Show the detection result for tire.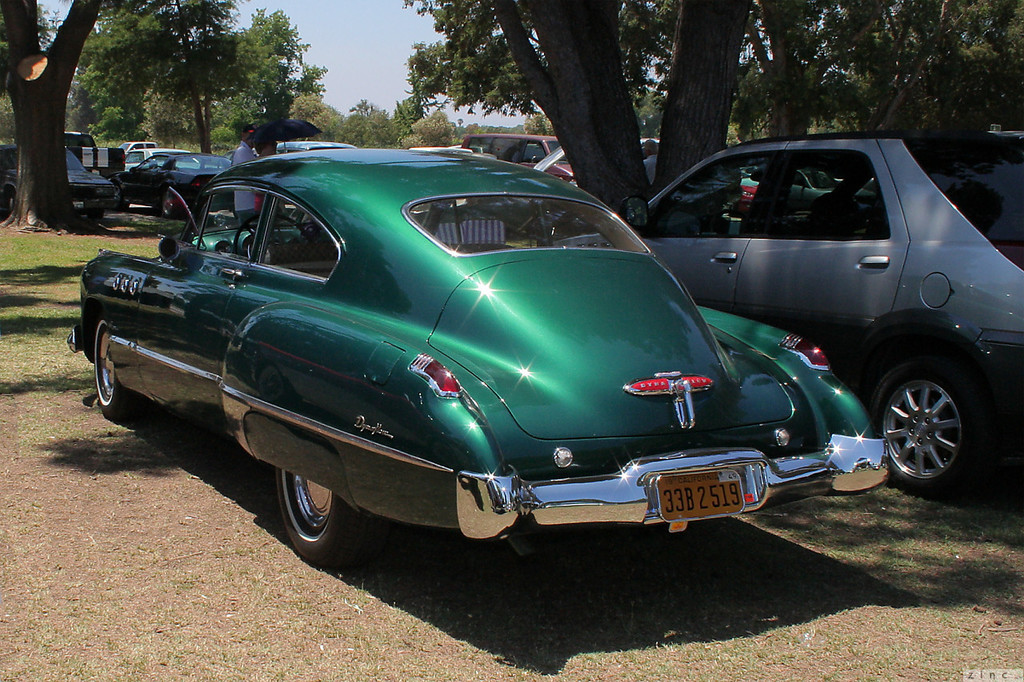
875:343:989:496.
